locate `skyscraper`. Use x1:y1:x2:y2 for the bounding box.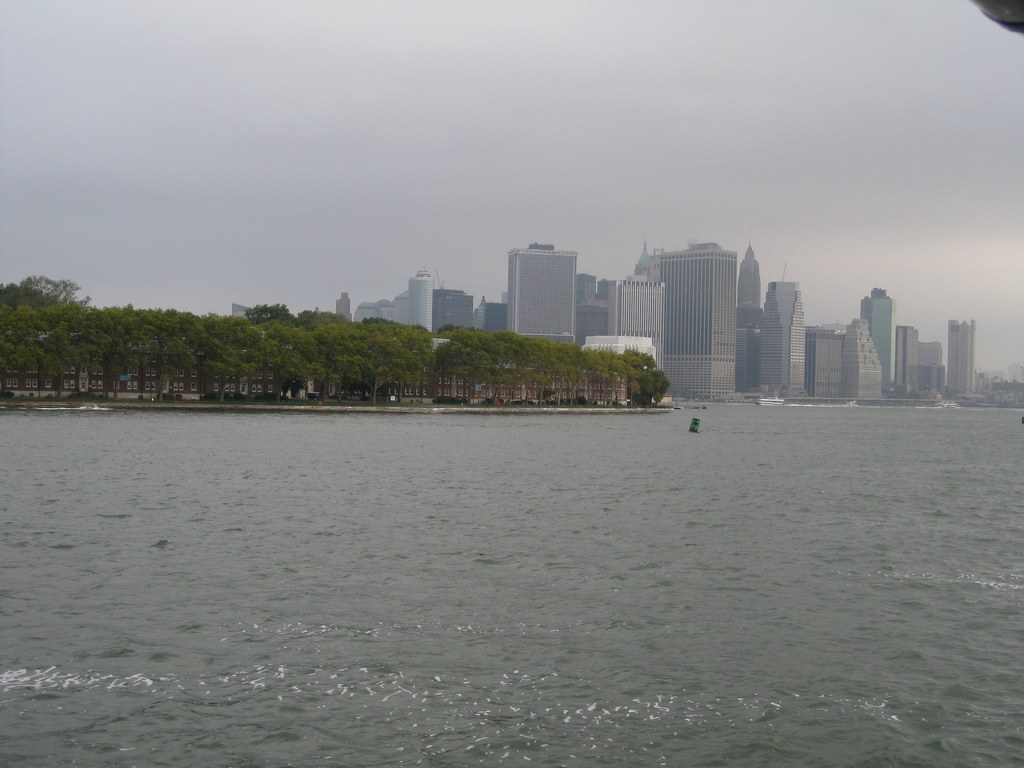
894:316:924:392.
